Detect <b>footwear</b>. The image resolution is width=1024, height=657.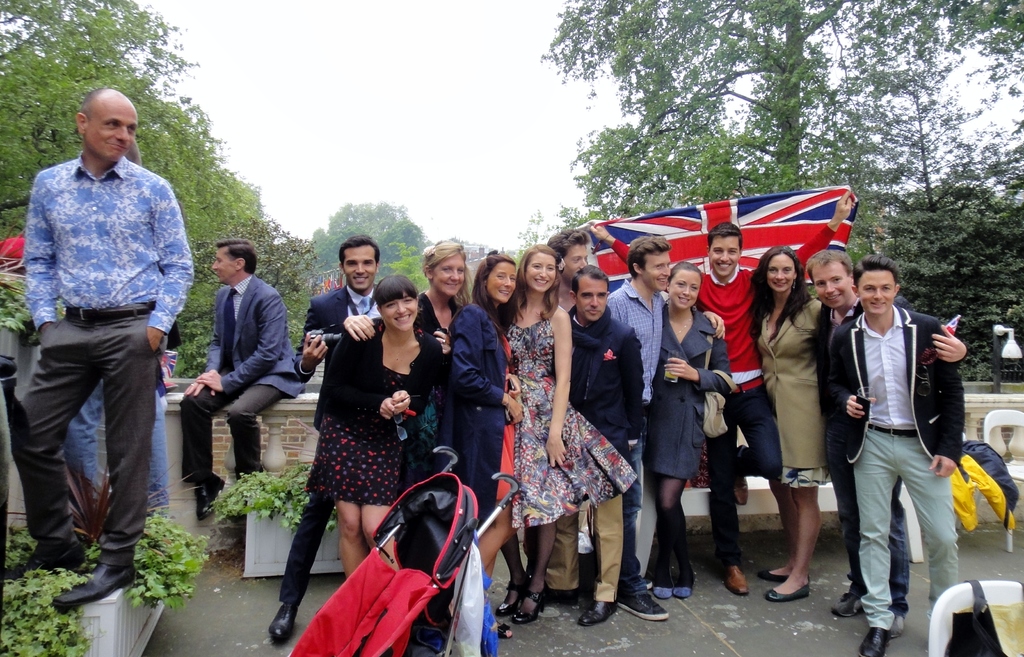
select_region(538, 588, 583, 601).
